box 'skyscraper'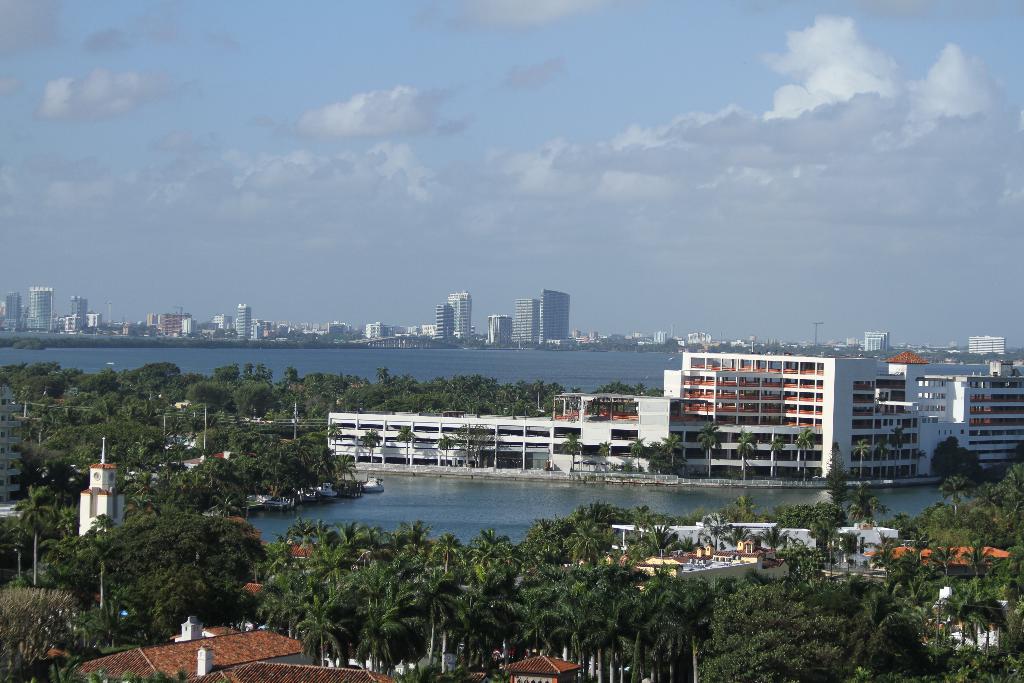
436 292 469 337
